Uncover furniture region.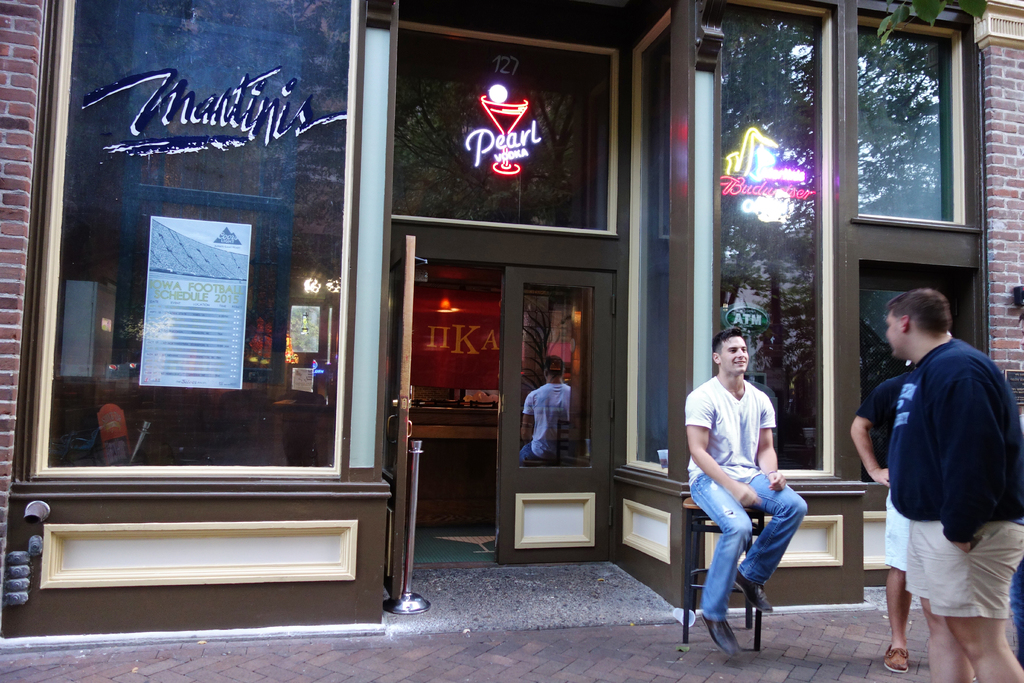
Uncovered: region(675, 494, 762, 653).
